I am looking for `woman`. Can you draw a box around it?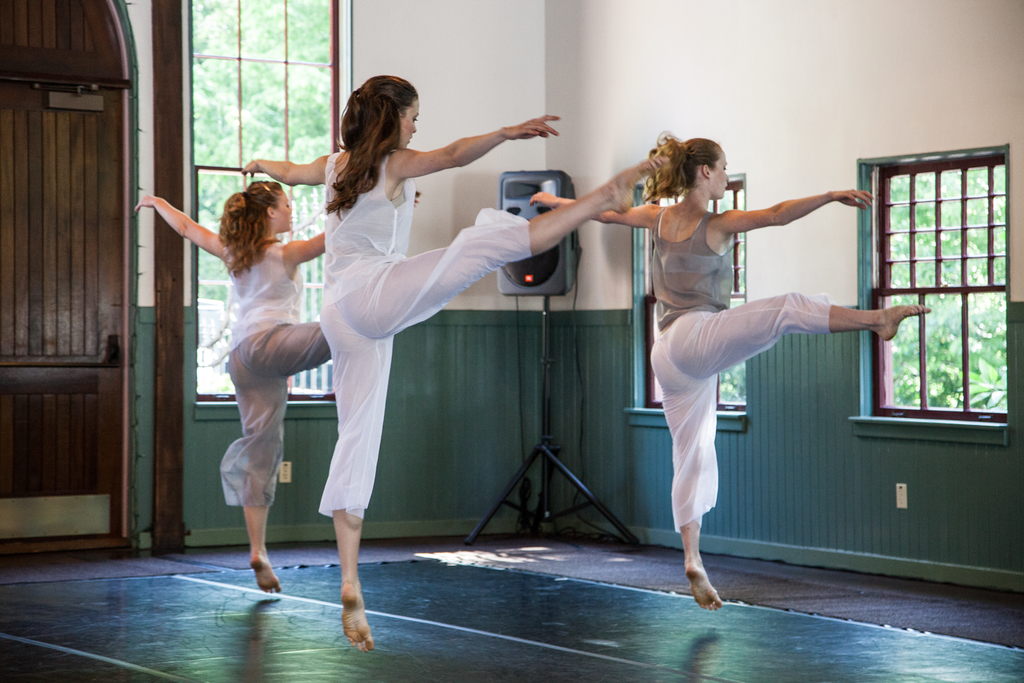
Sure, the bounding box is detection(530, 133, 931, 614).
